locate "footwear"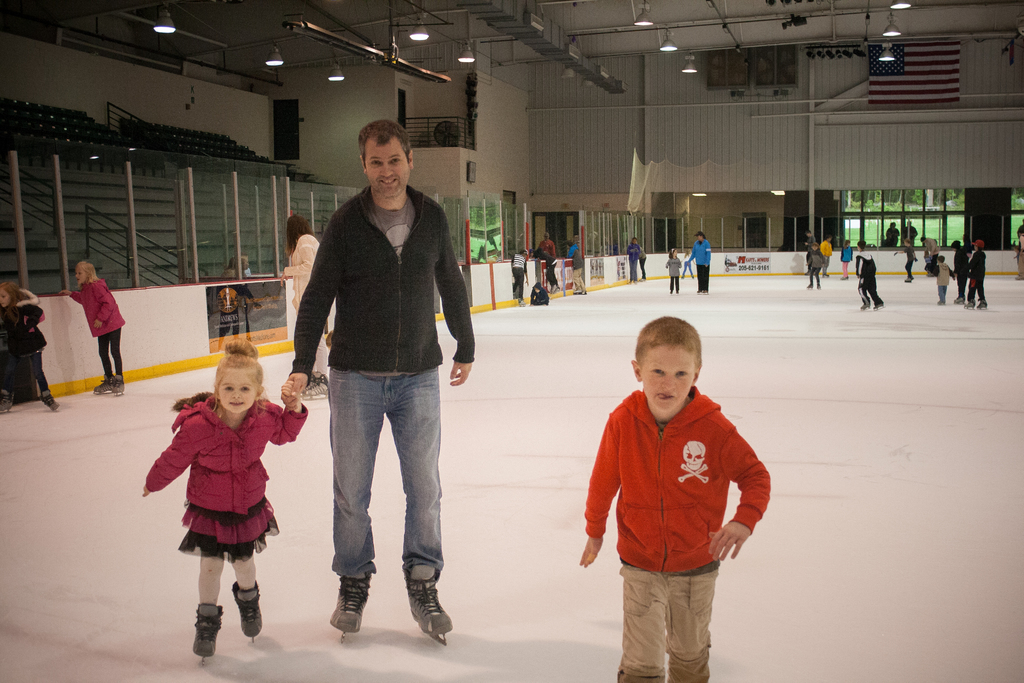
[x1=107, y1=375, x2=124, y2=402]
